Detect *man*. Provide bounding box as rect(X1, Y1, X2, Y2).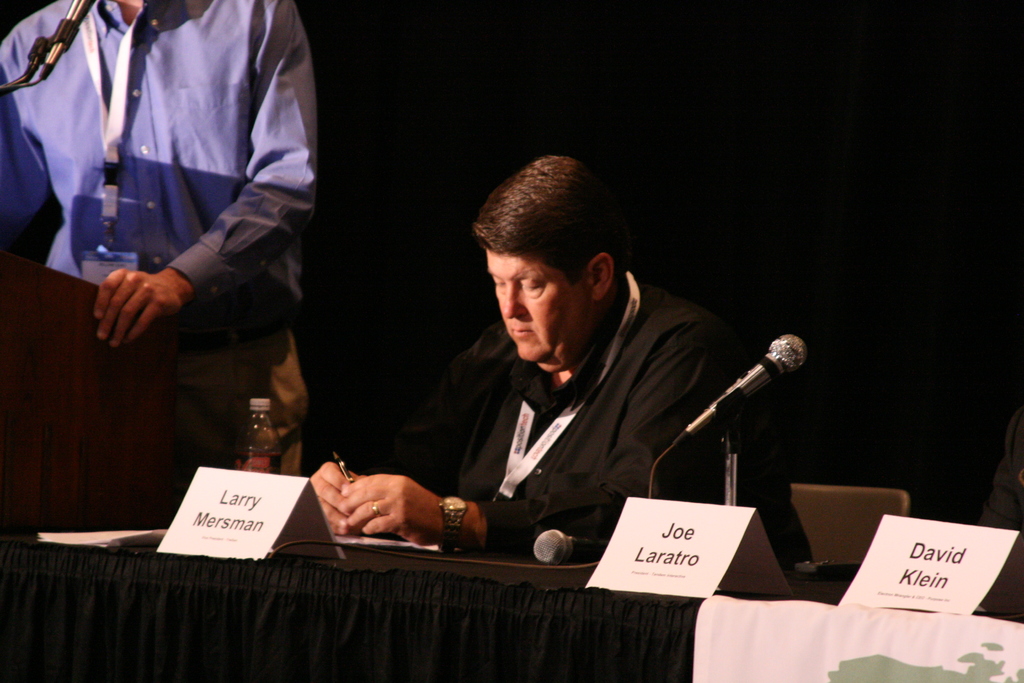
rect(307, 154, 817, 566).
